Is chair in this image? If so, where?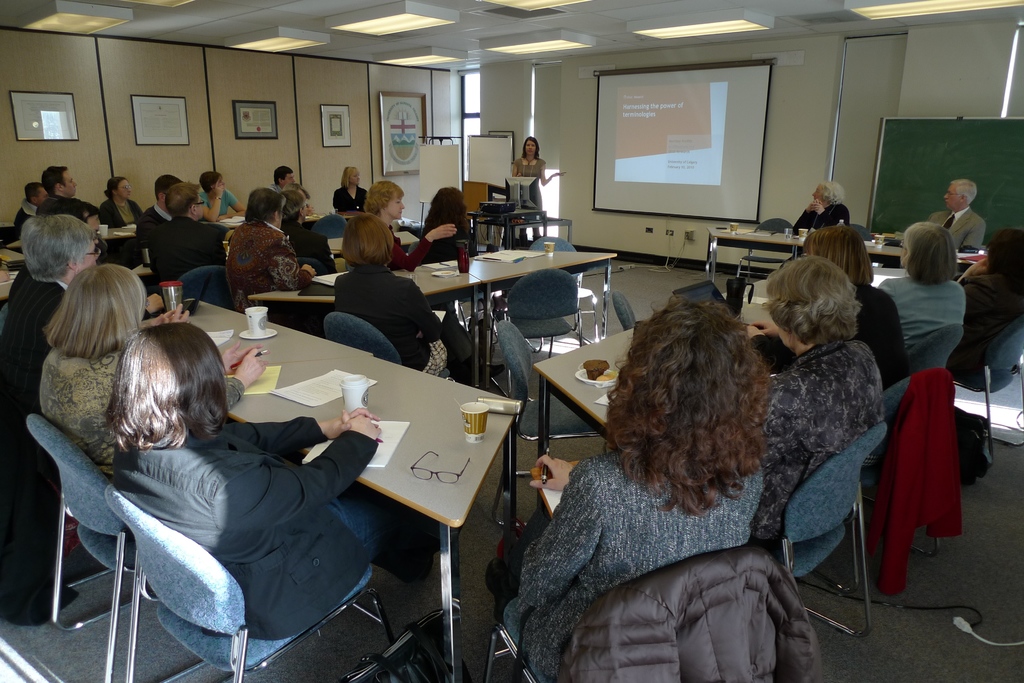
Yes, at x1=28 y1=409 x2=207 y2=682.
